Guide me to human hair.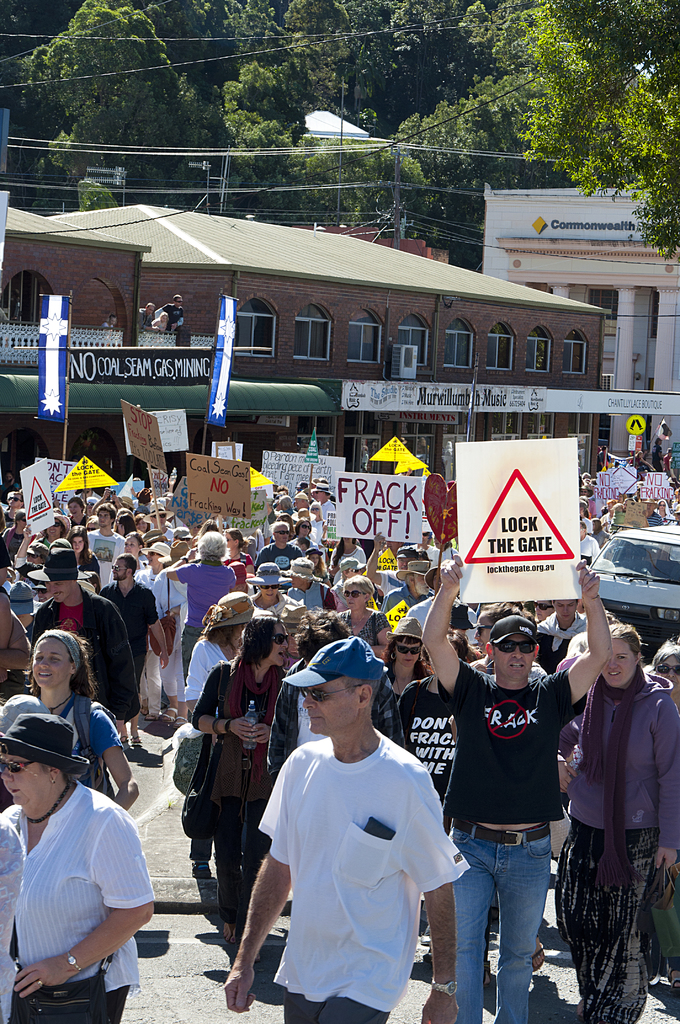
Guidance: l=117, t=513, r=140, b=531.
